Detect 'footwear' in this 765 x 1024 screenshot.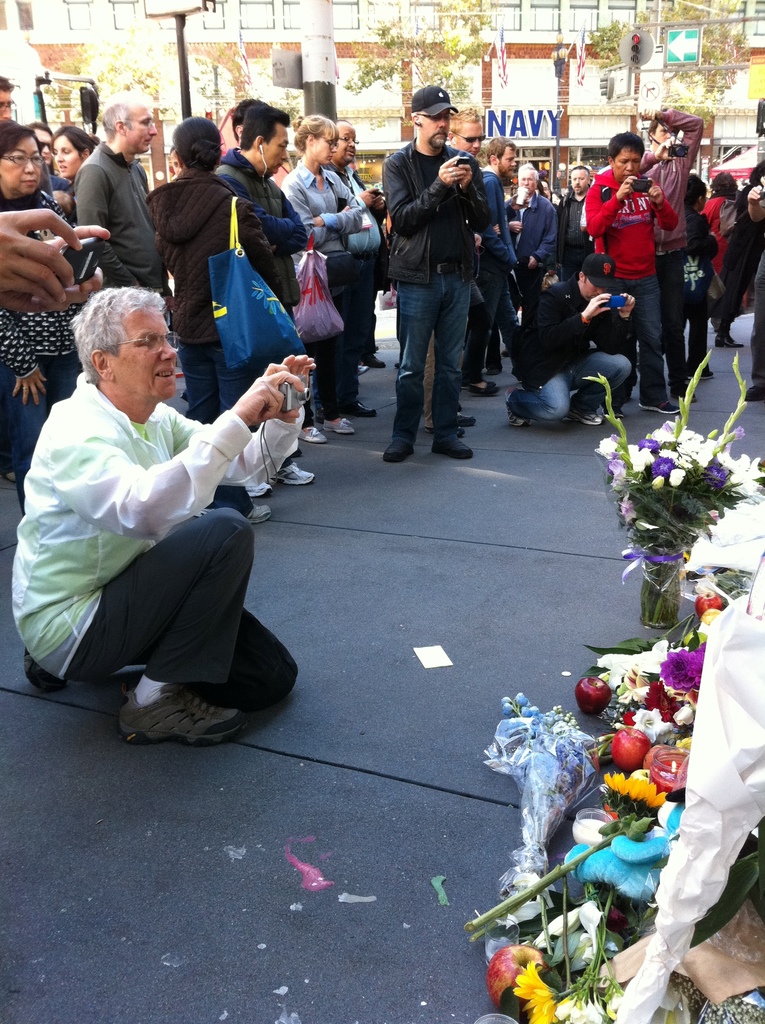
Detection: select_region(674, 385, 686, 401).
